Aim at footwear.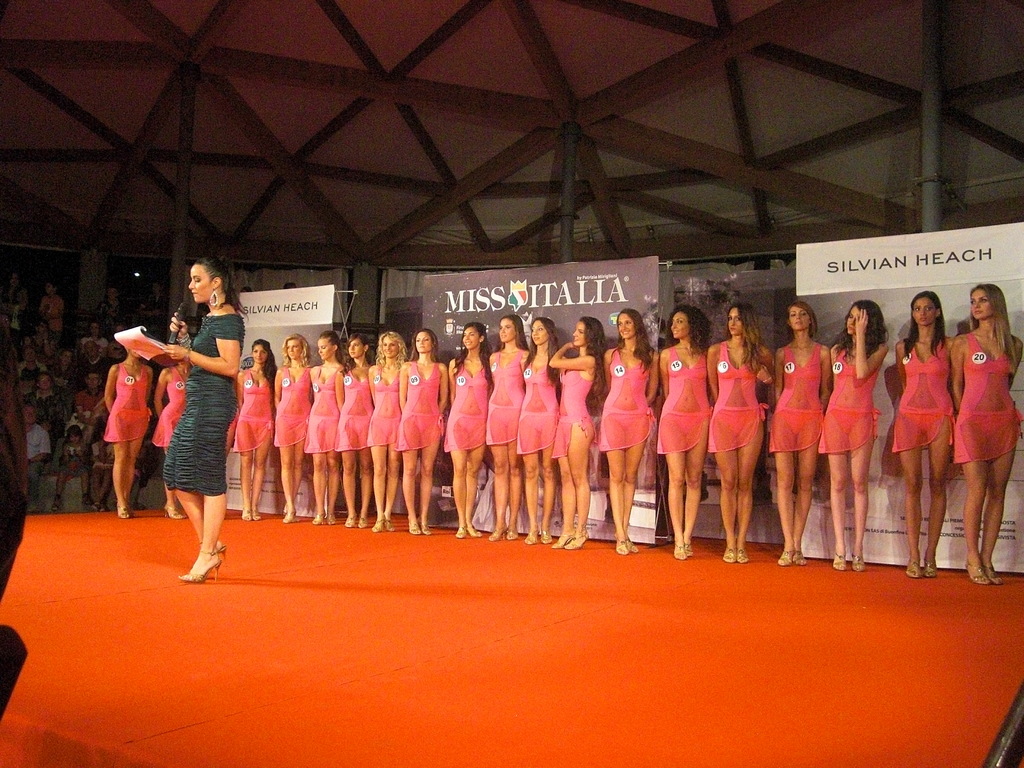
Aimed at [250, 509, 262, 520].
